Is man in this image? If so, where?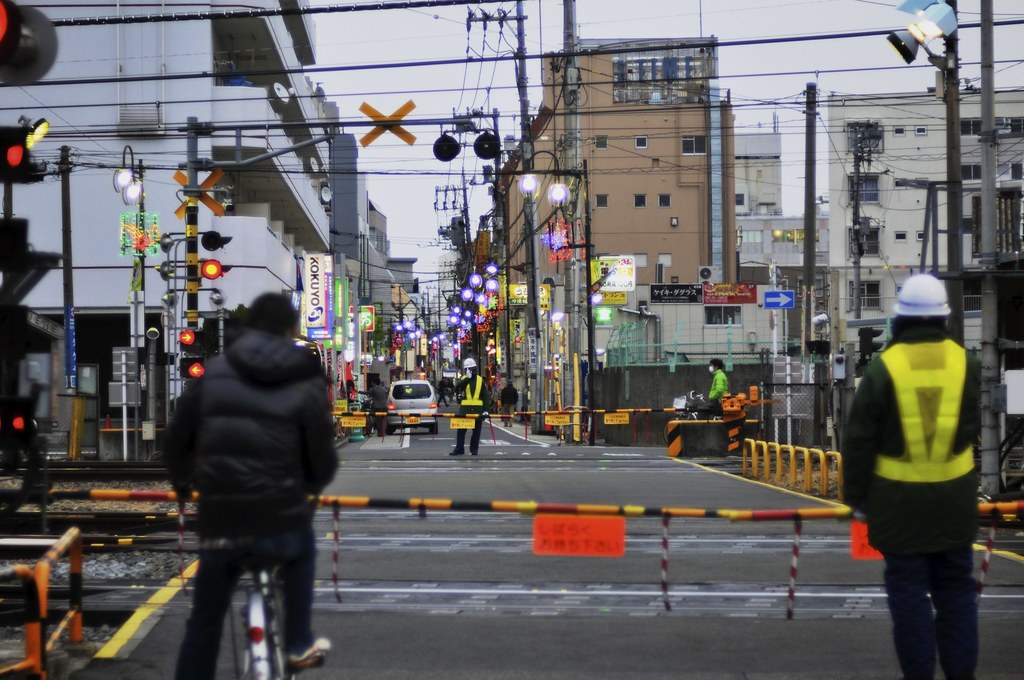
Yes, at BBox(158, 290, 330, 679).
